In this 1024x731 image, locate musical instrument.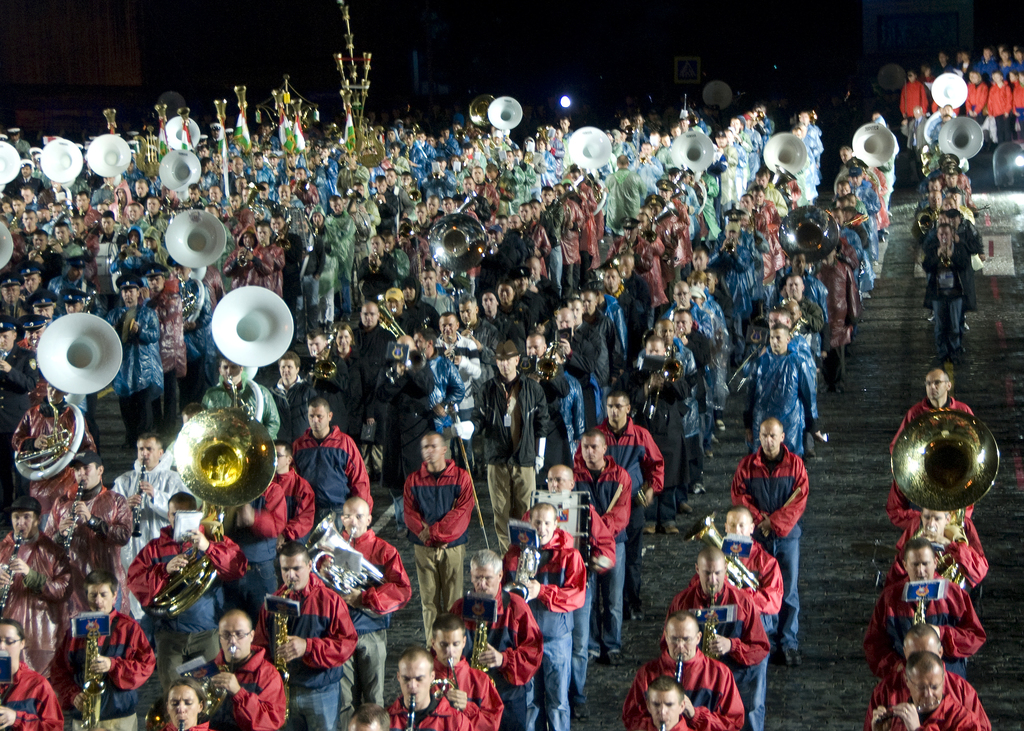
Bounding box: <region>401, 692, 417, 730</region>.
